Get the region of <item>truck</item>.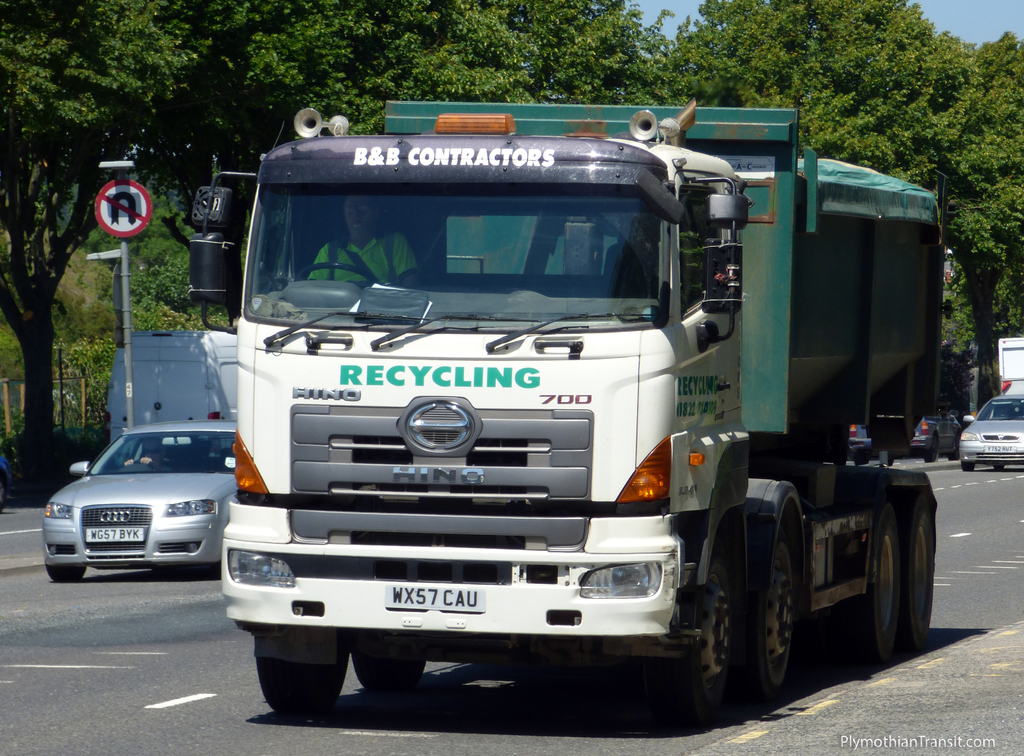
[106,326,237,451].
